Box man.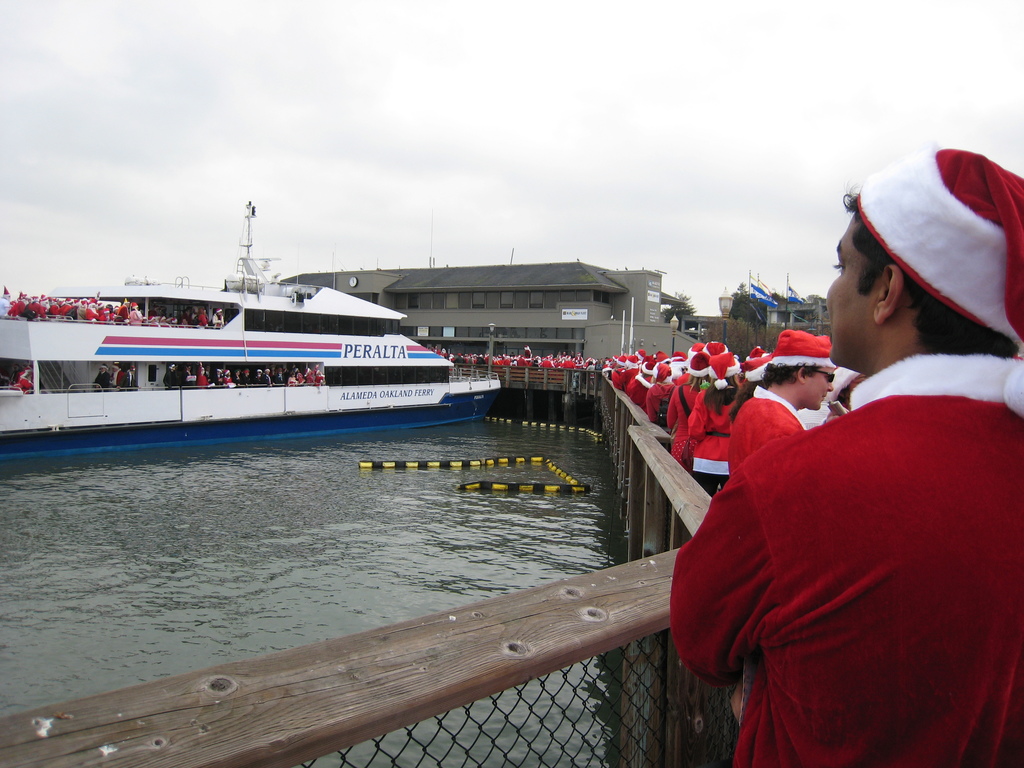
{"x1": 709, "y1": 158, "x2": 1023, "y2": 767}.
